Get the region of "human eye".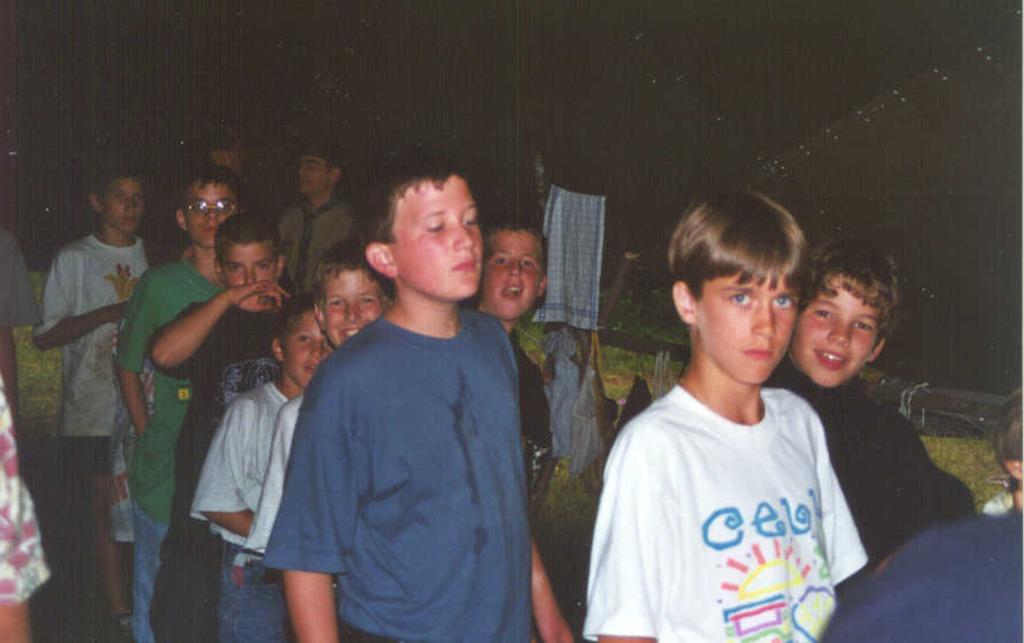
l=490, t=255, r=512, b=267.
